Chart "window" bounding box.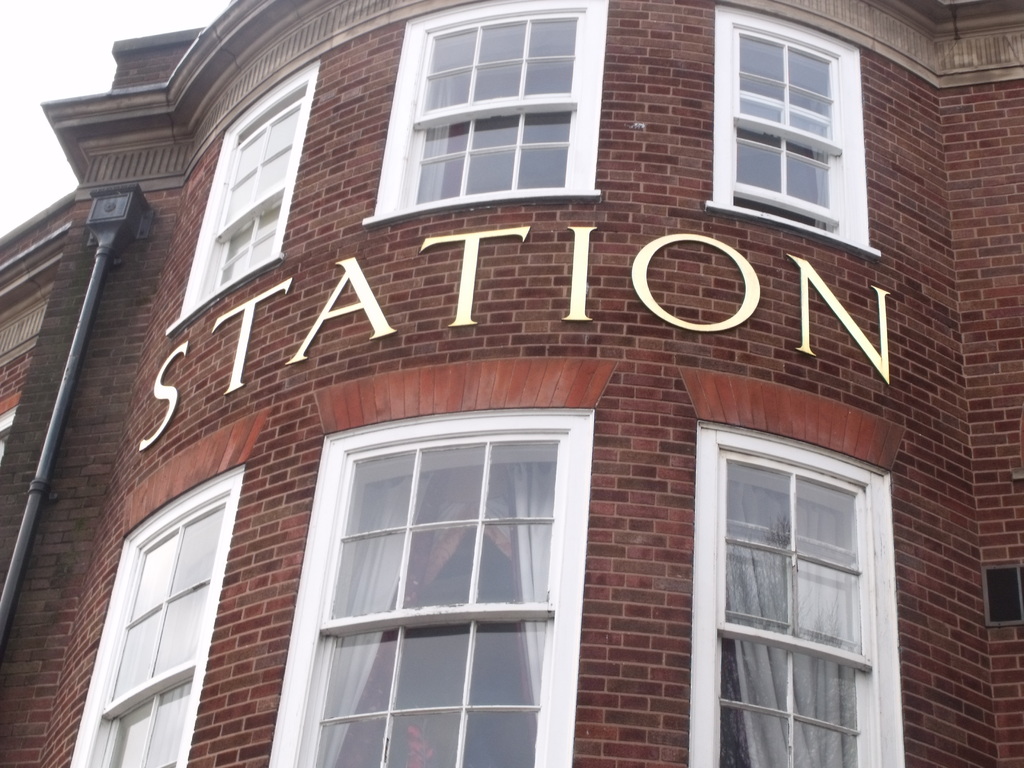
Charted: (367,0,607,226).
